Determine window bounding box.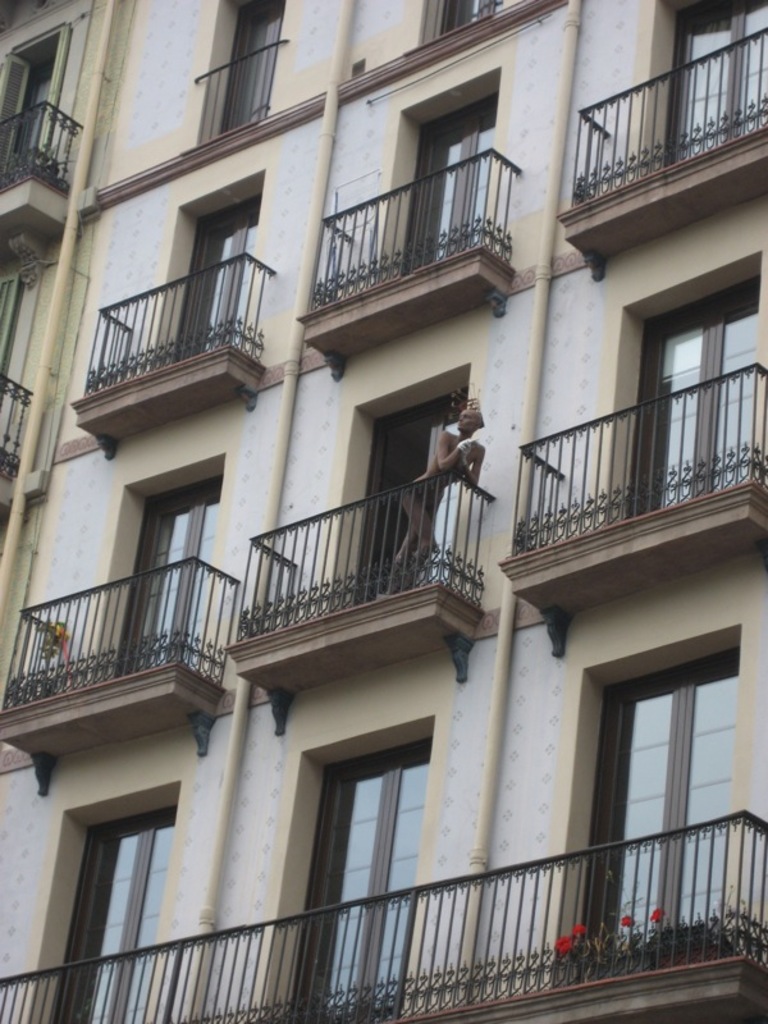
Determined: 291/733/430/1023.
